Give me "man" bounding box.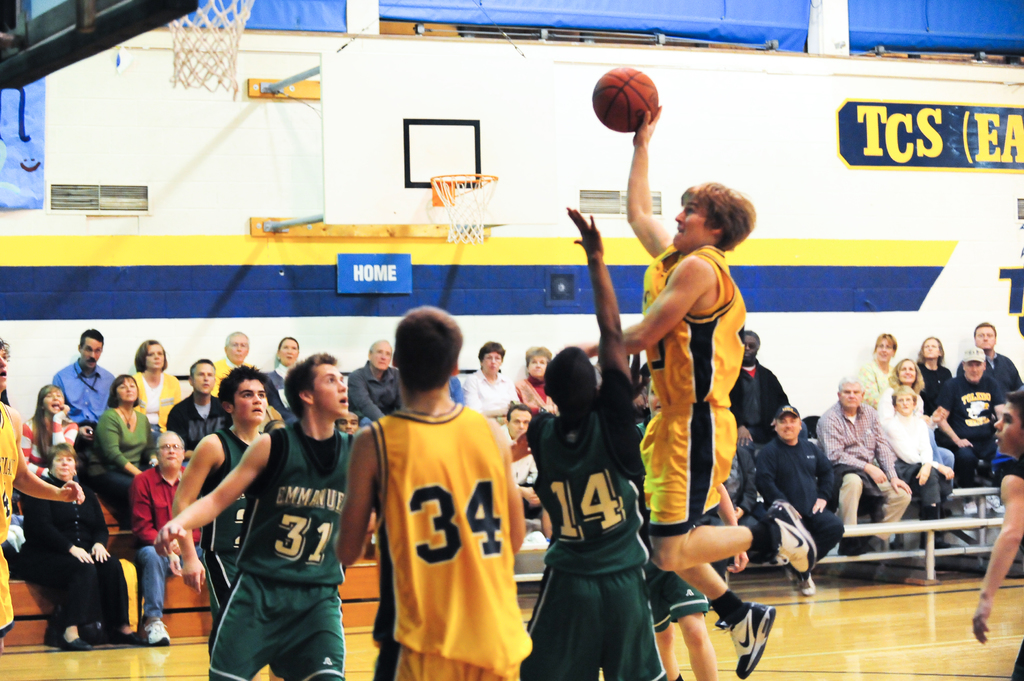
select_region(932, 340, 1007, 502).
